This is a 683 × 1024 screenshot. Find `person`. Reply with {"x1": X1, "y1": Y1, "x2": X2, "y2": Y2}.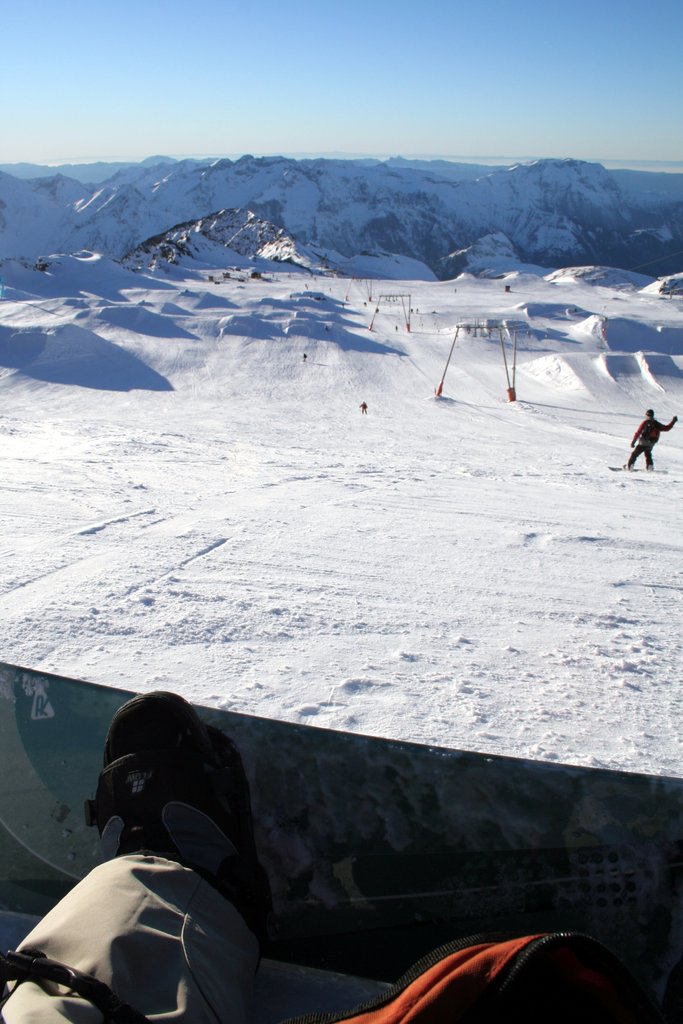
{"x1": 624, "y1": 412, "x2": 682, "y2": 474}.
